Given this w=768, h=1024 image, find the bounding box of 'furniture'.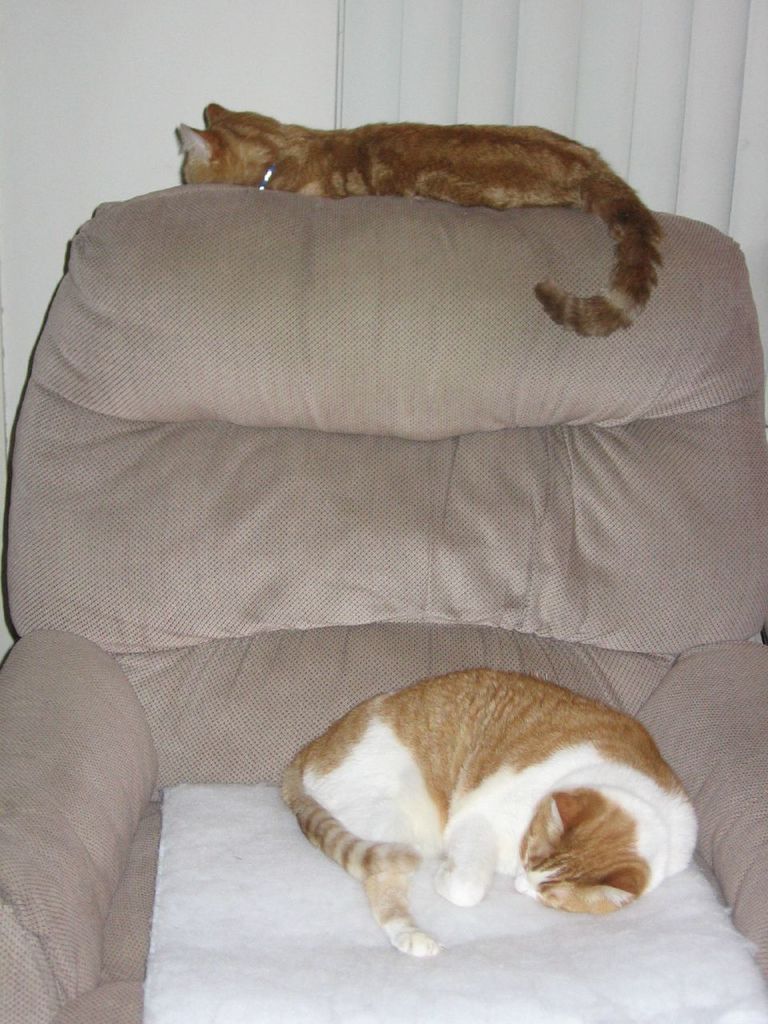
<box>0,182,767,1023</box>.
